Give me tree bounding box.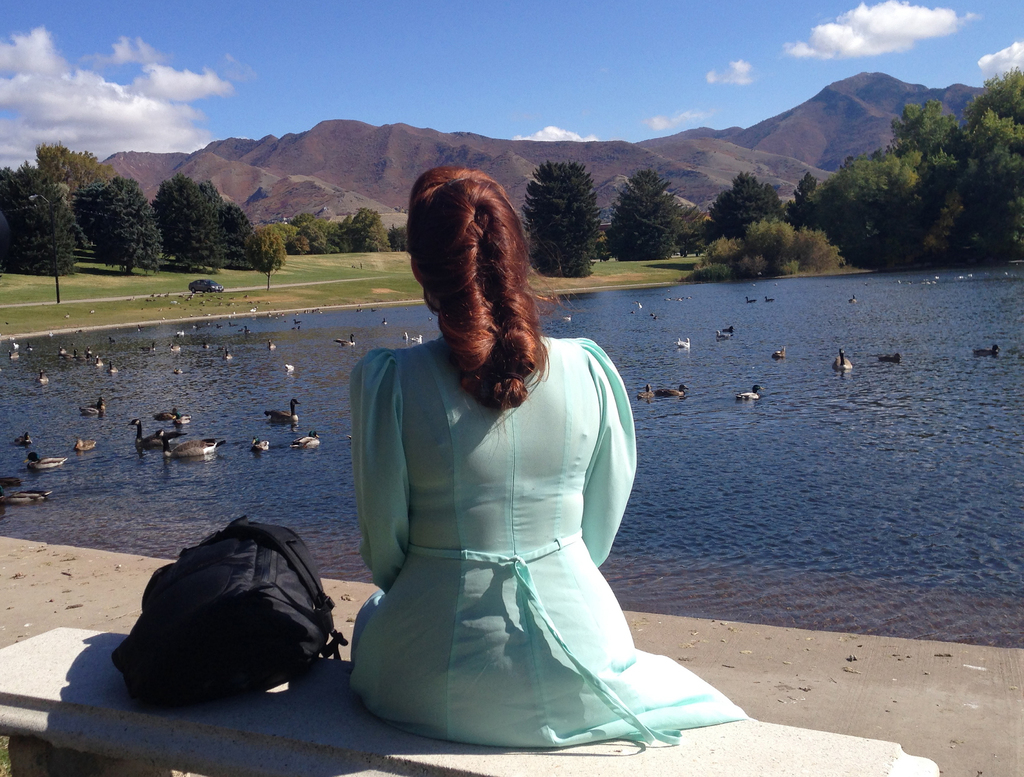
region(247, 225, 287, 292).
